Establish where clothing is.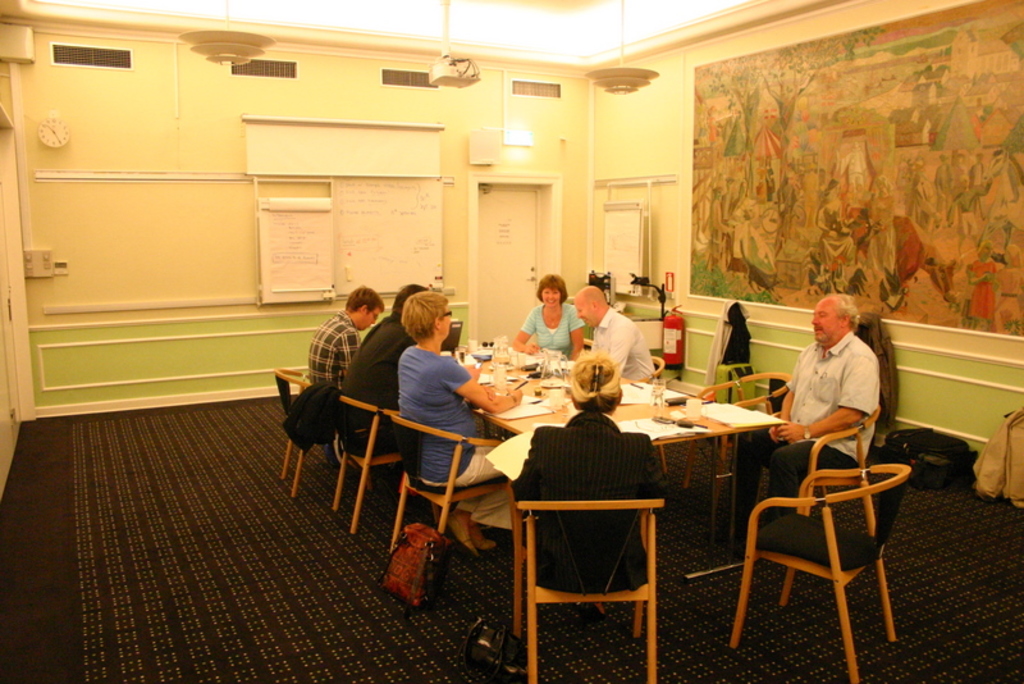
Established at (590,314,658,384).
